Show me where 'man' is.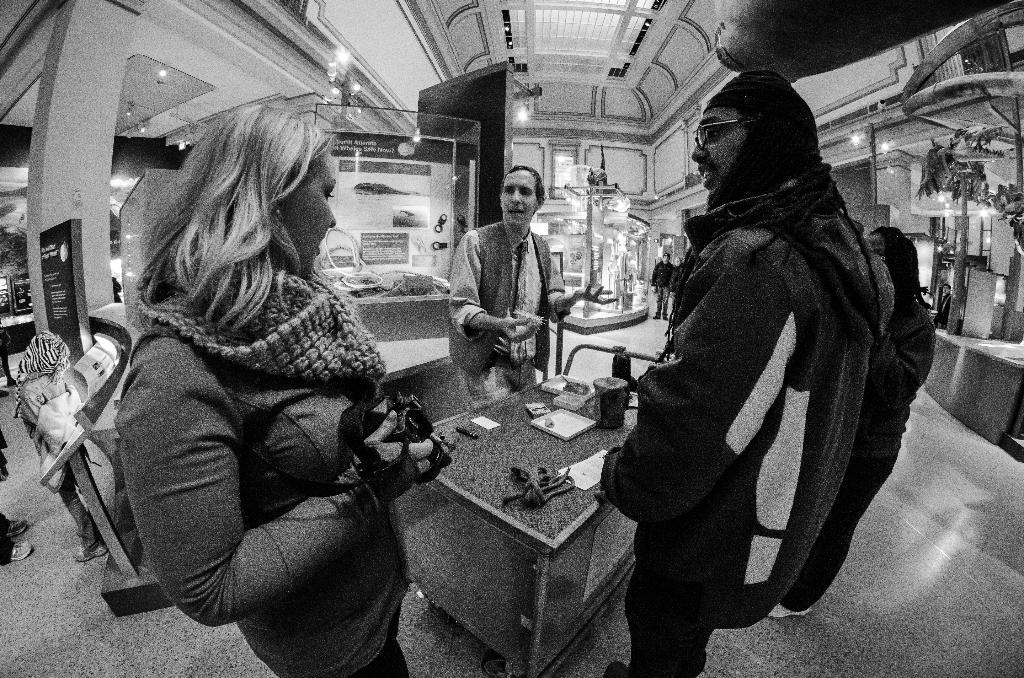
'man' is at pyautogui.locateOnScreen(590, 68, 892, 677).
